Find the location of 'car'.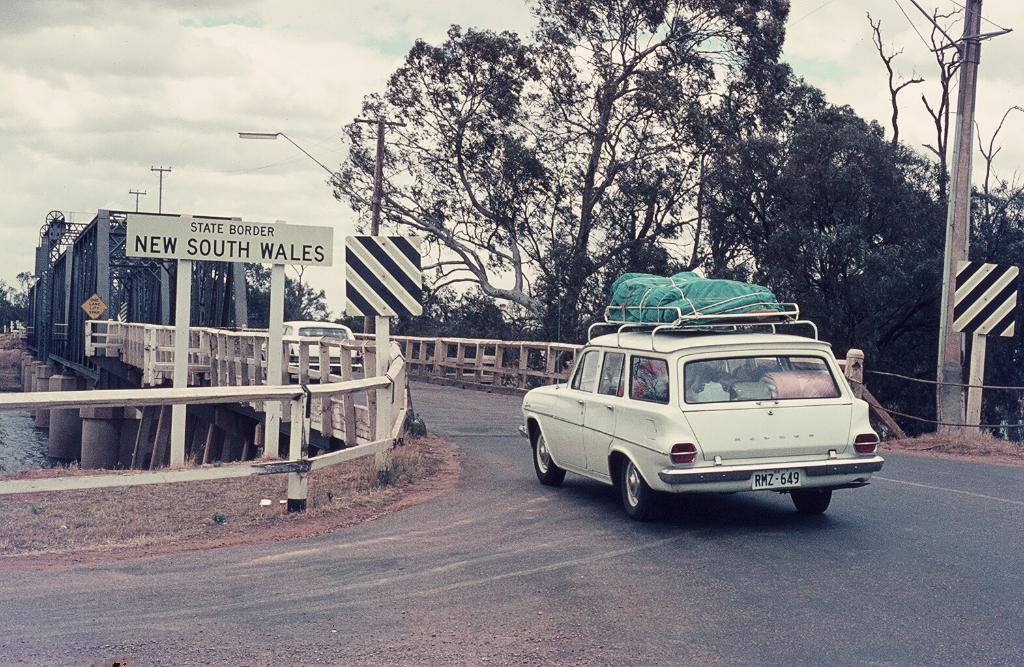
Location: rect(524, 299, 889, 532).
